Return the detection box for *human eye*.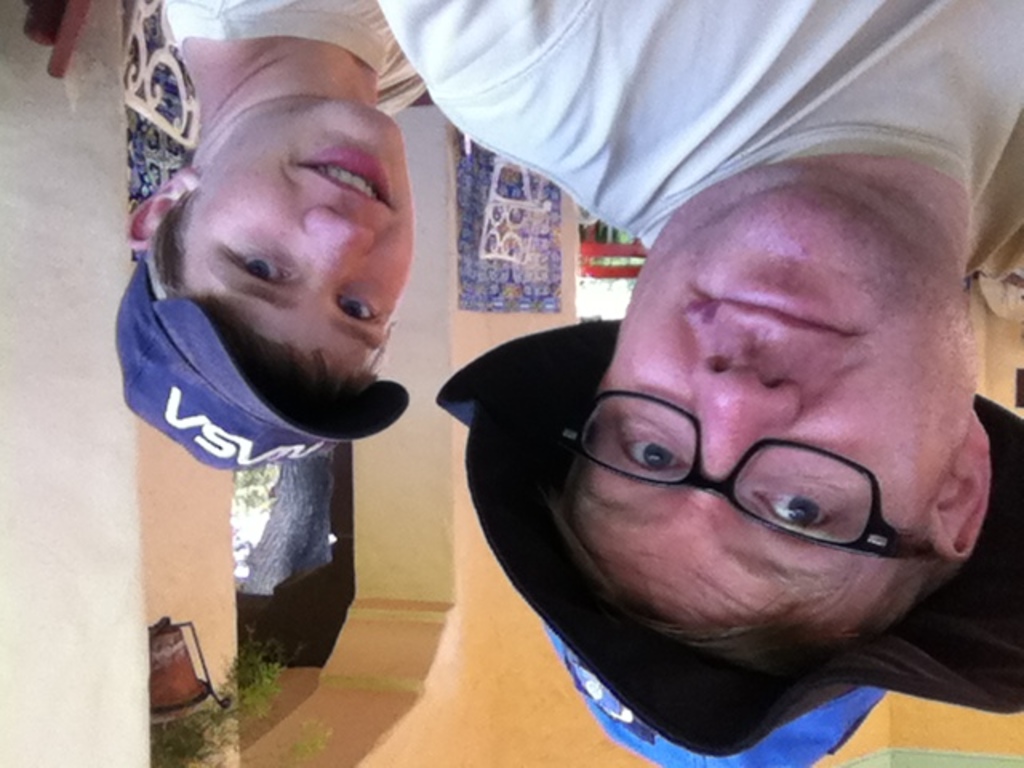
{"x1": 336, "y1": 291, "x2": 378, "y2": 326}.
